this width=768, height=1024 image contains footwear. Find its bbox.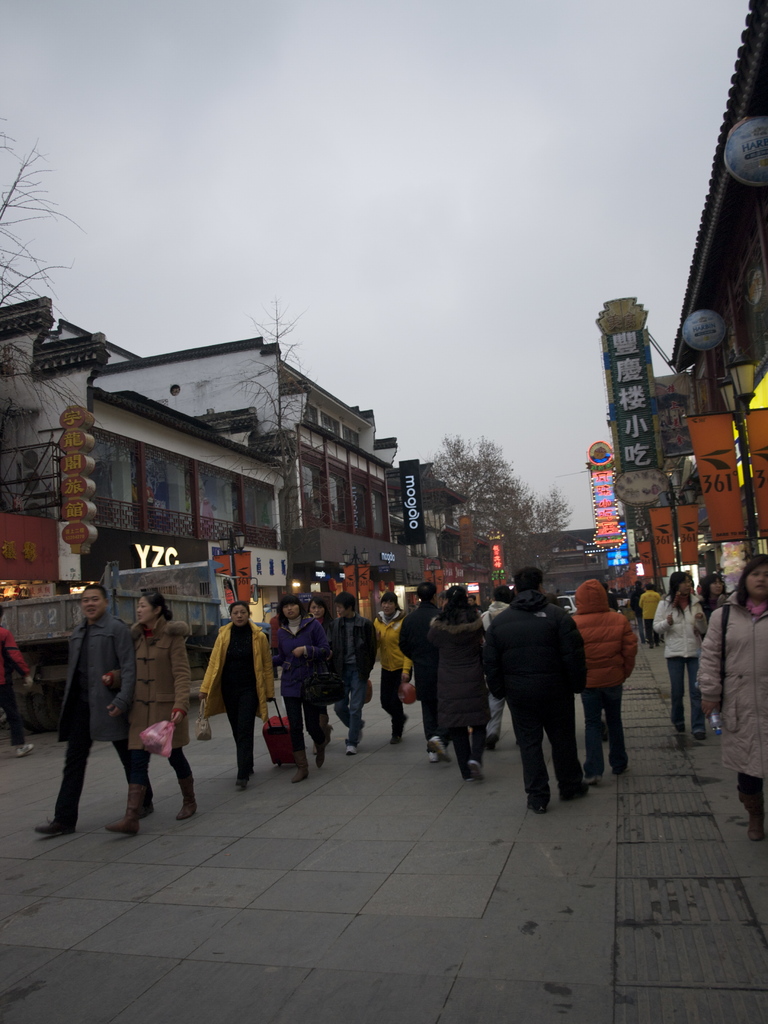
(x1=17, y1=739, x2=36, y2=758).
